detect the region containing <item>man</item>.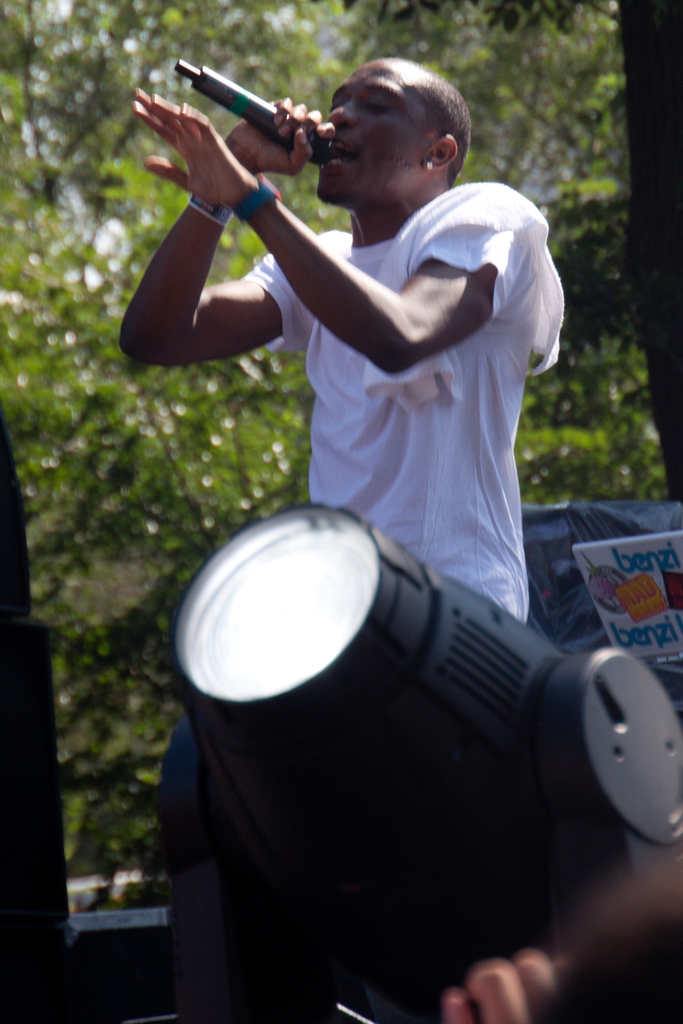
x1=128 y1=26 x2=591 y2=697.
